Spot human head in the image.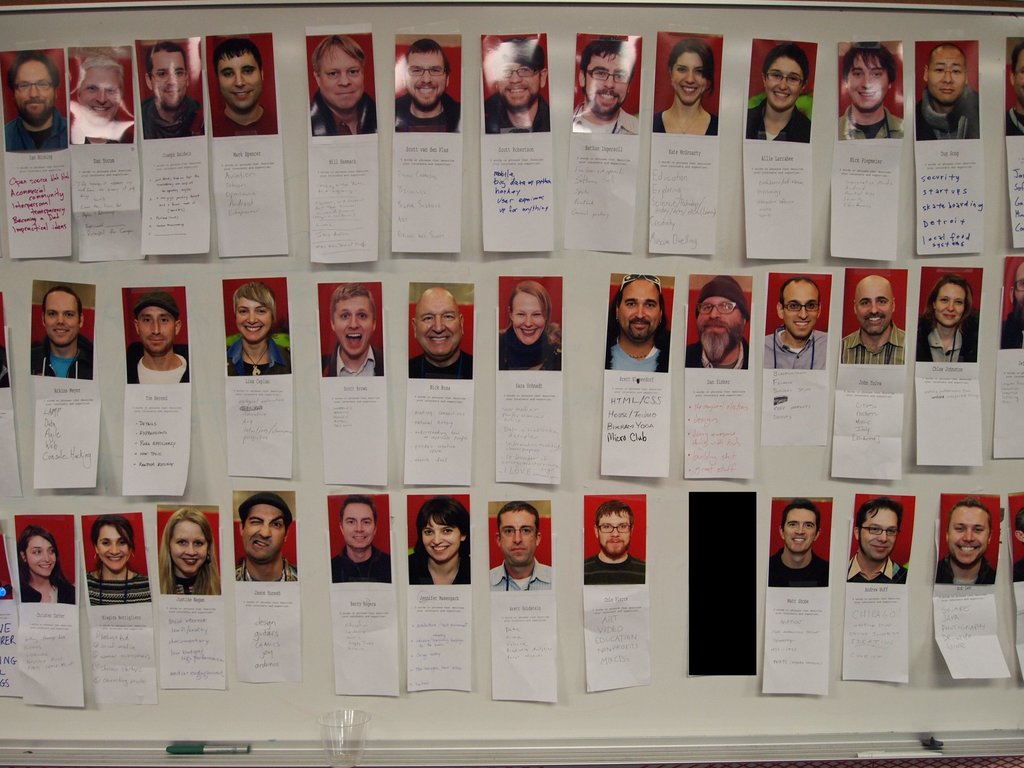
human head found at detection(163, 507, 214, 577).
